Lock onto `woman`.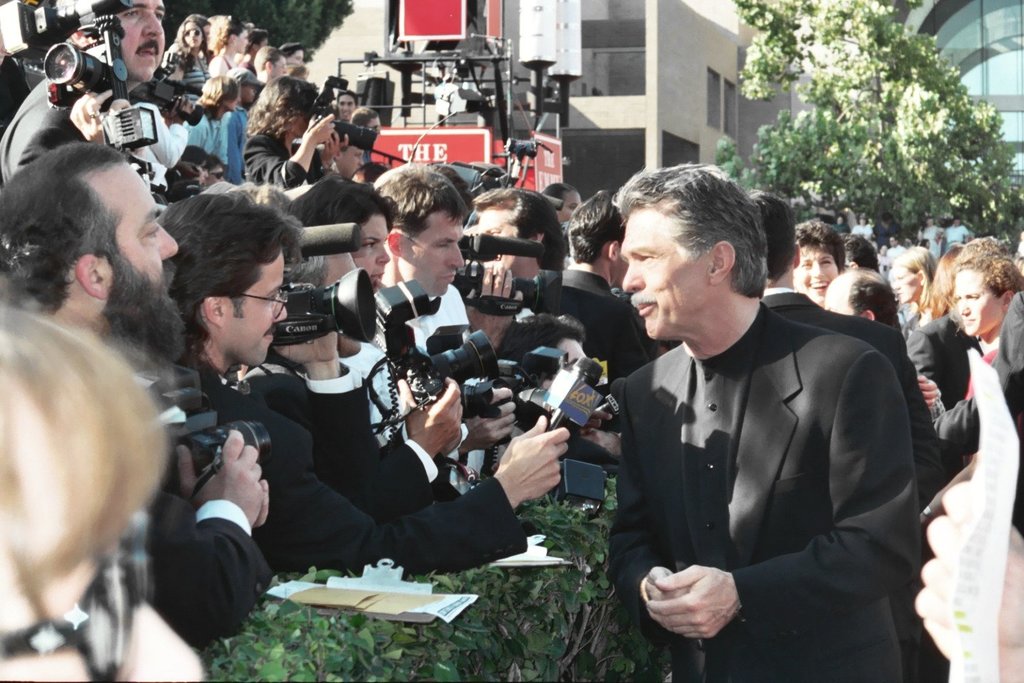
Locked: region(951, 237, 1023, 373).
